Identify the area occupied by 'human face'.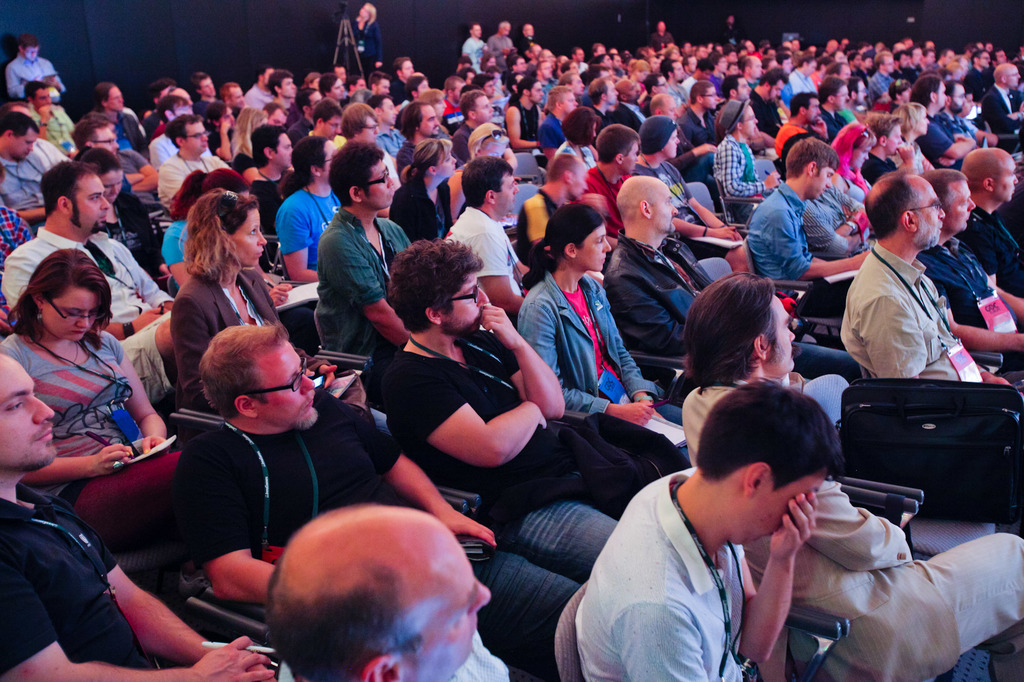
Area: {"left": 948, "top": 182, "right": 973, "bottom": 229}.
